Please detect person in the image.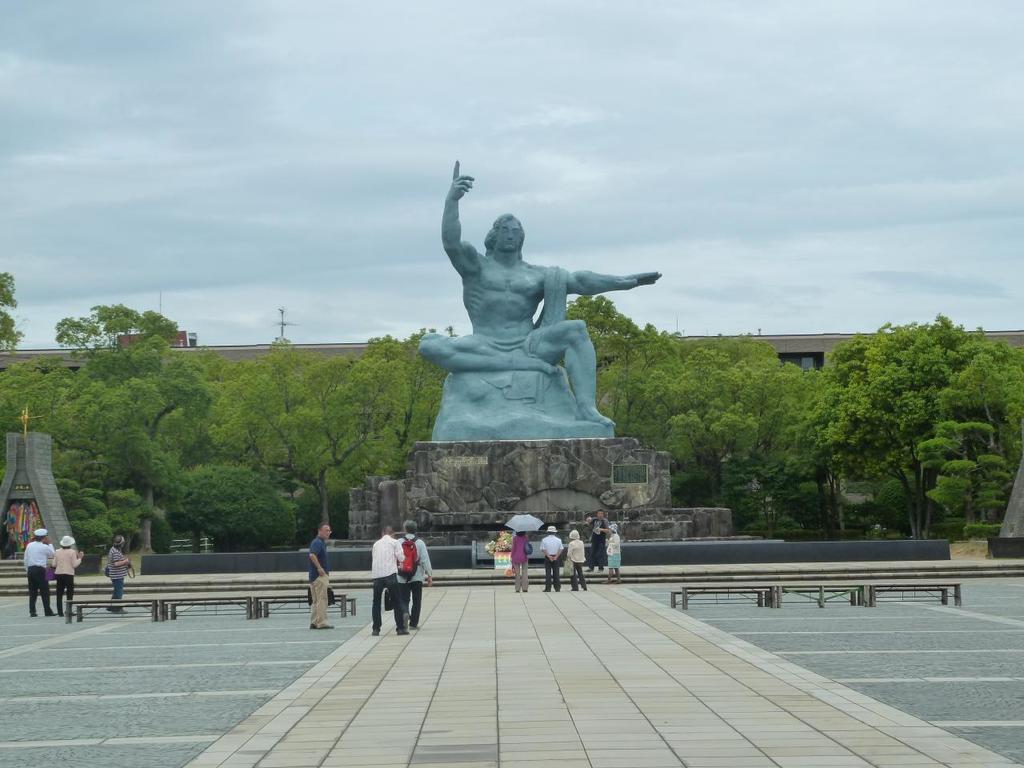
bbox=[606, 512, 623, 588].
